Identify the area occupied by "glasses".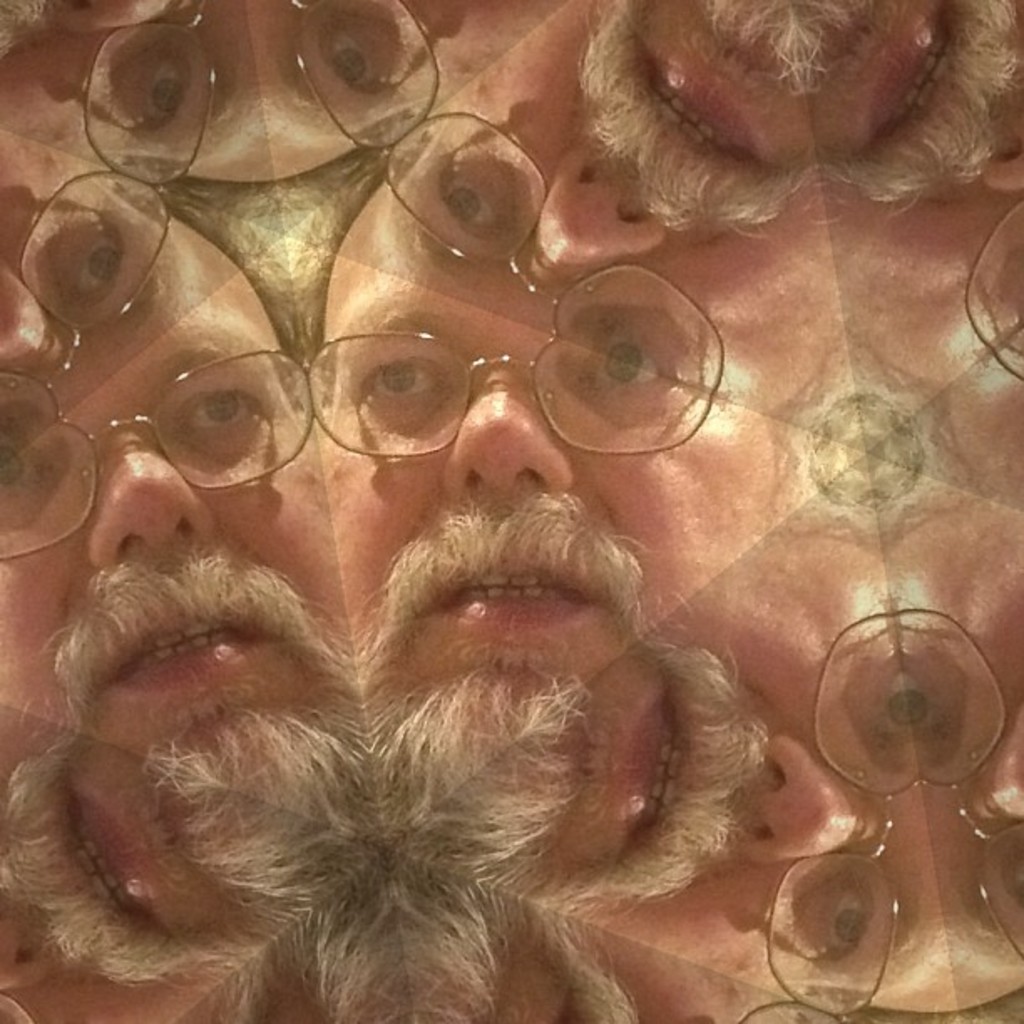
Area: 0:167:172:458.
